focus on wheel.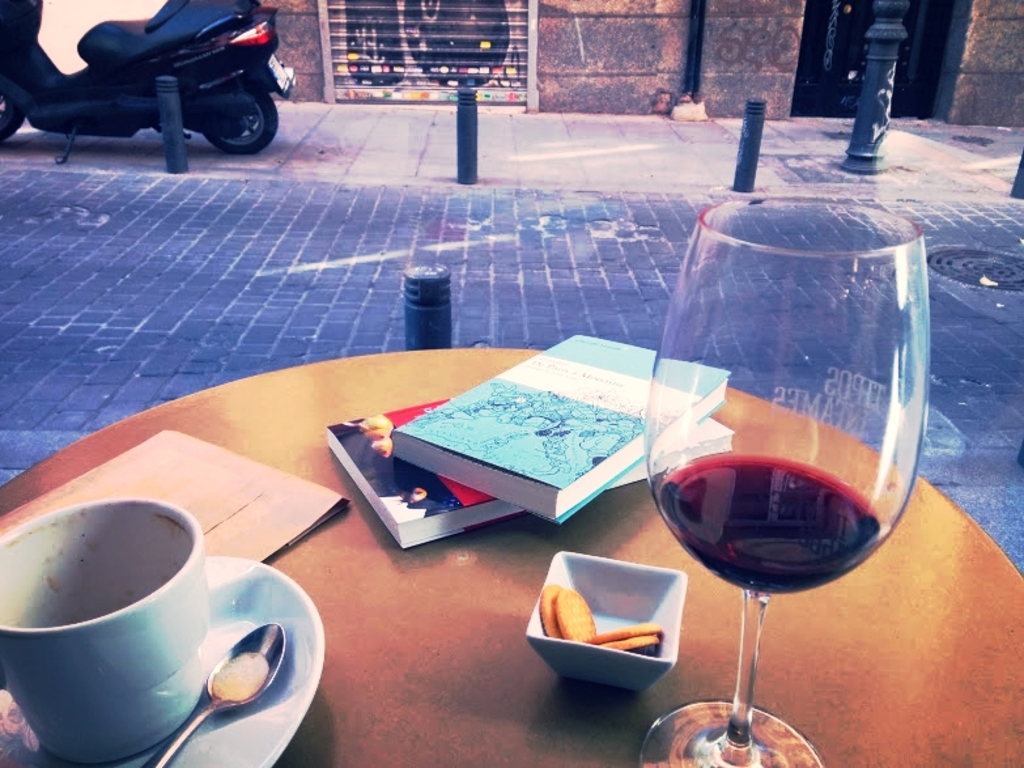
Focused at {"left": 0, "top": 92, "right": 24, "bottom": 145}.
